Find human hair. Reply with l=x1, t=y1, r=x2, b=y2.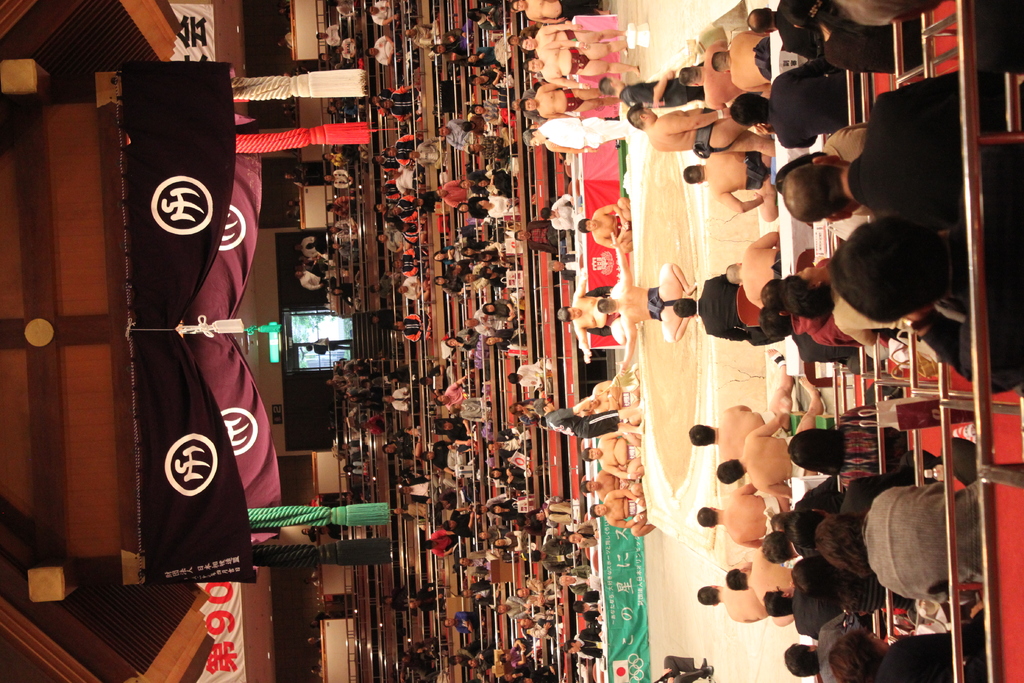
l=515, t=514, r=524, b=527.
